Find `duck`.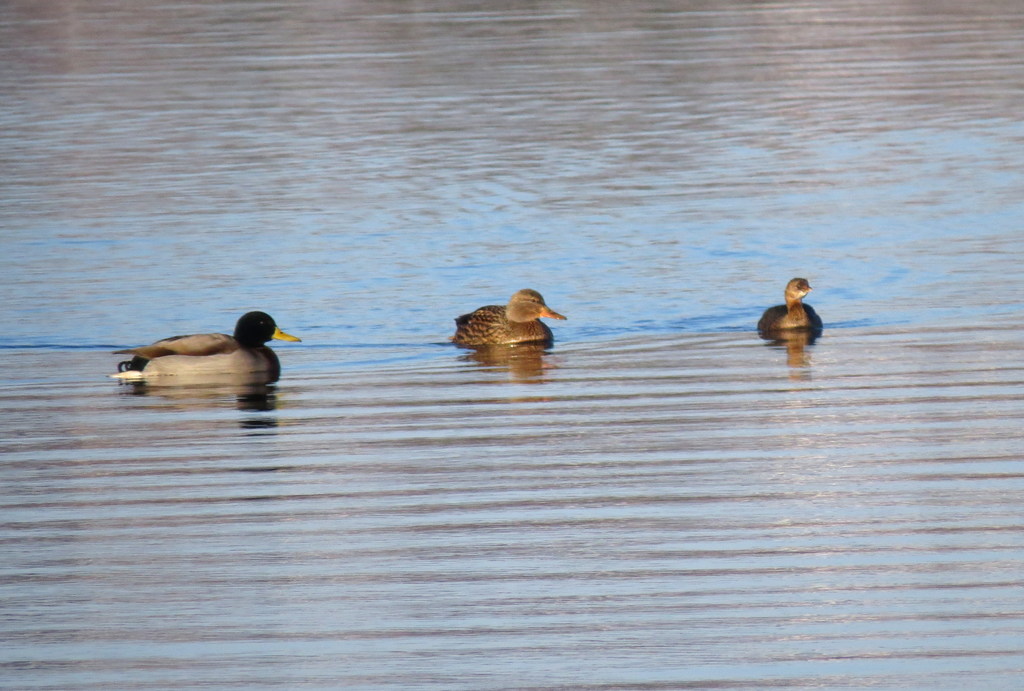
755 275 834 334.
